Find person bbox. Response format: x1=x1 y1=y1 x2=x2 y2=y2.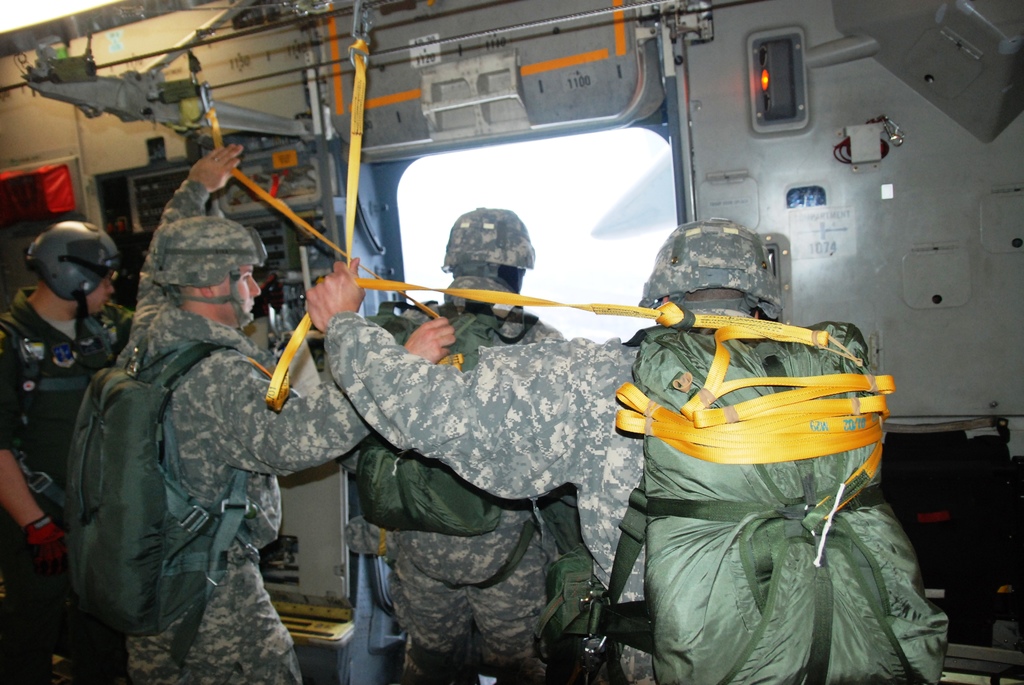
x1=72 y1=198 x2=326 y2=673.
